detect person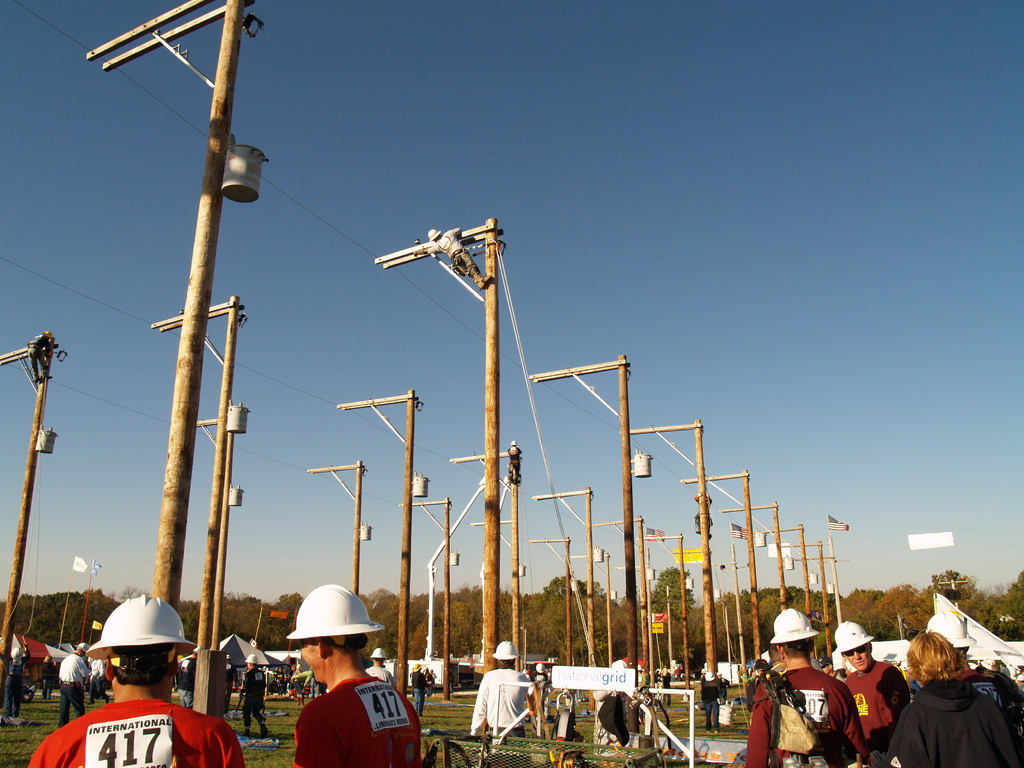
x1=834 y1=621 x2=911 y2=767
